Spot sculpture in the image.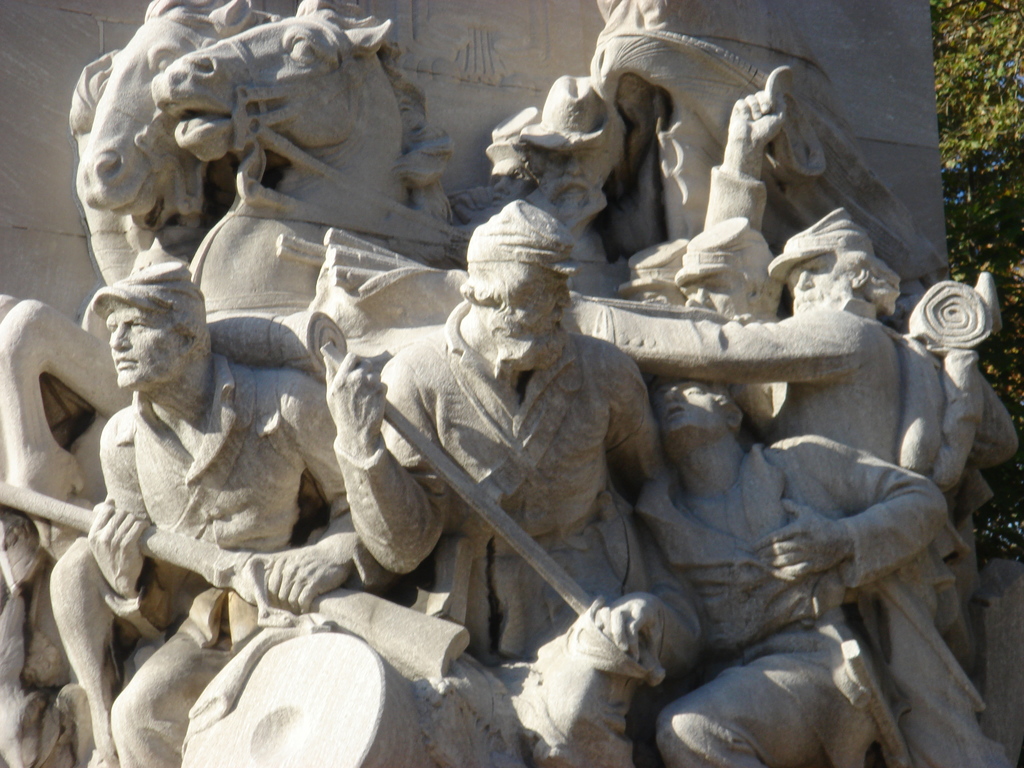
sculpture found at 0/286/138/689.
